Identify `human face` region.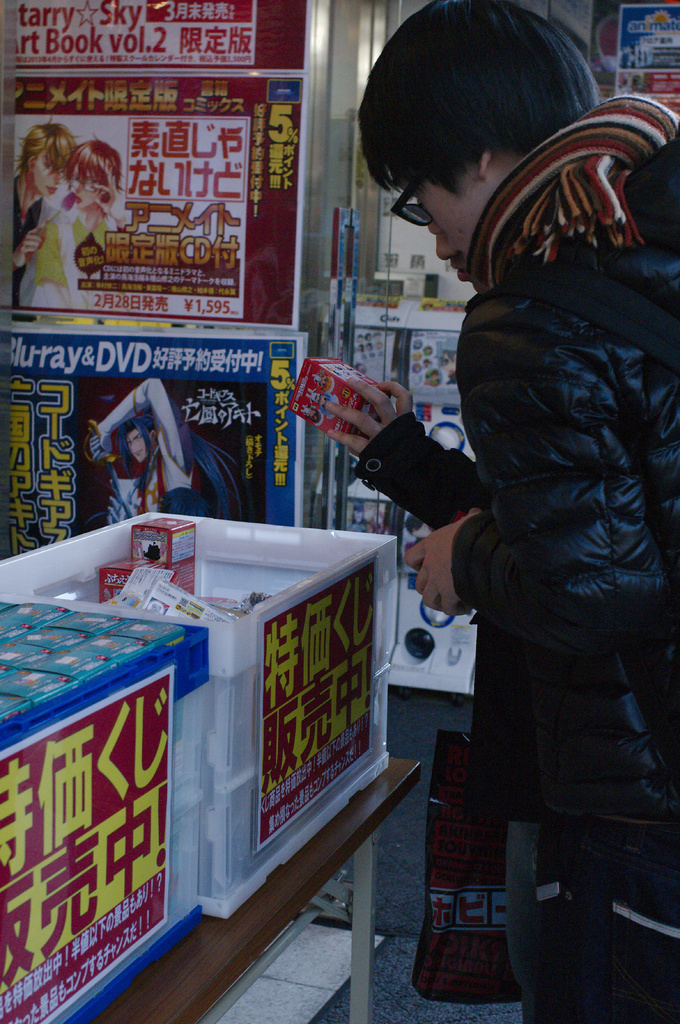
Region: {"left": 425, "top": 212, "right": 488, "bottom": 296}.
